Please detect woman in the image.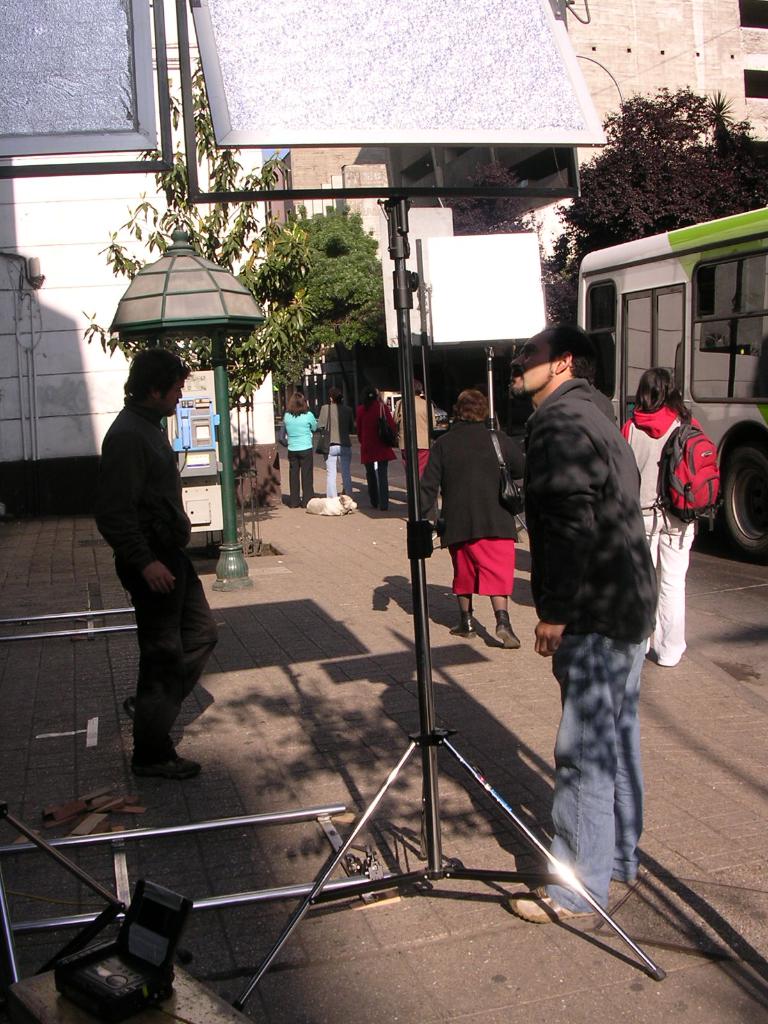
Rect(620, 369, 704, 667).
